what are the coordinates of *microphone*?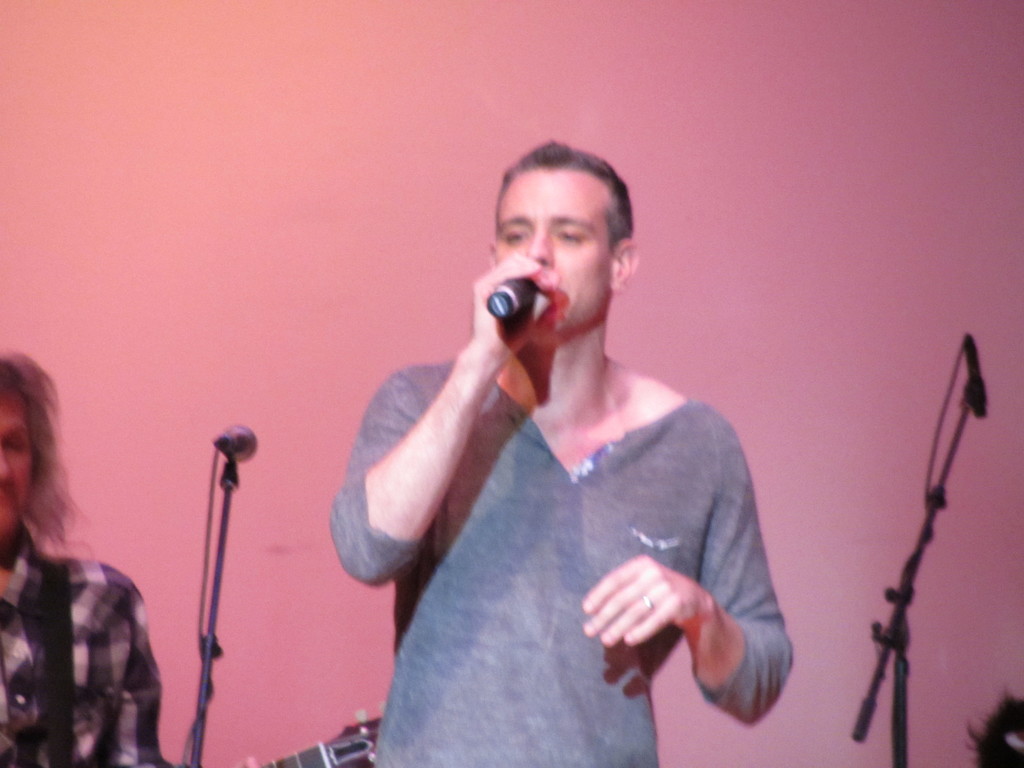
left=207, top=418, right=262, bottom=468.
